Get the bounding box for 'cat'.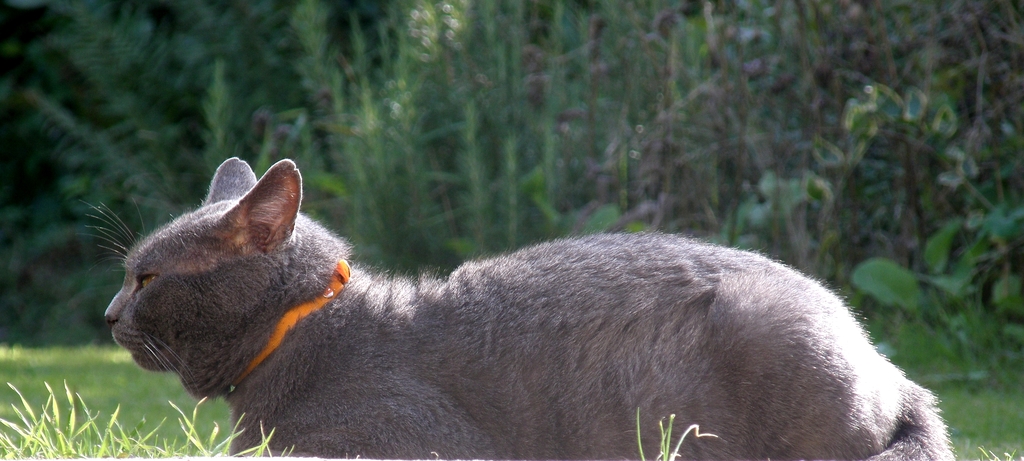
[79, 153, 950, 460].
